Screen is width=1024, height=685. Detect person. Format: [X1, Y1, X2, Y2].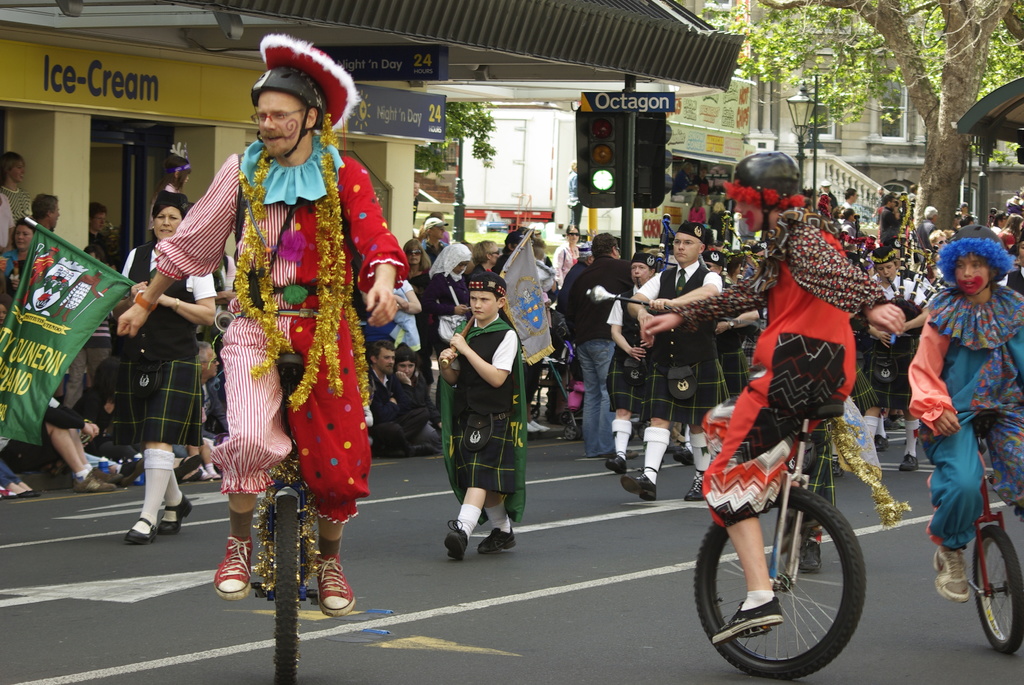
[632, 223, 731, 508].
